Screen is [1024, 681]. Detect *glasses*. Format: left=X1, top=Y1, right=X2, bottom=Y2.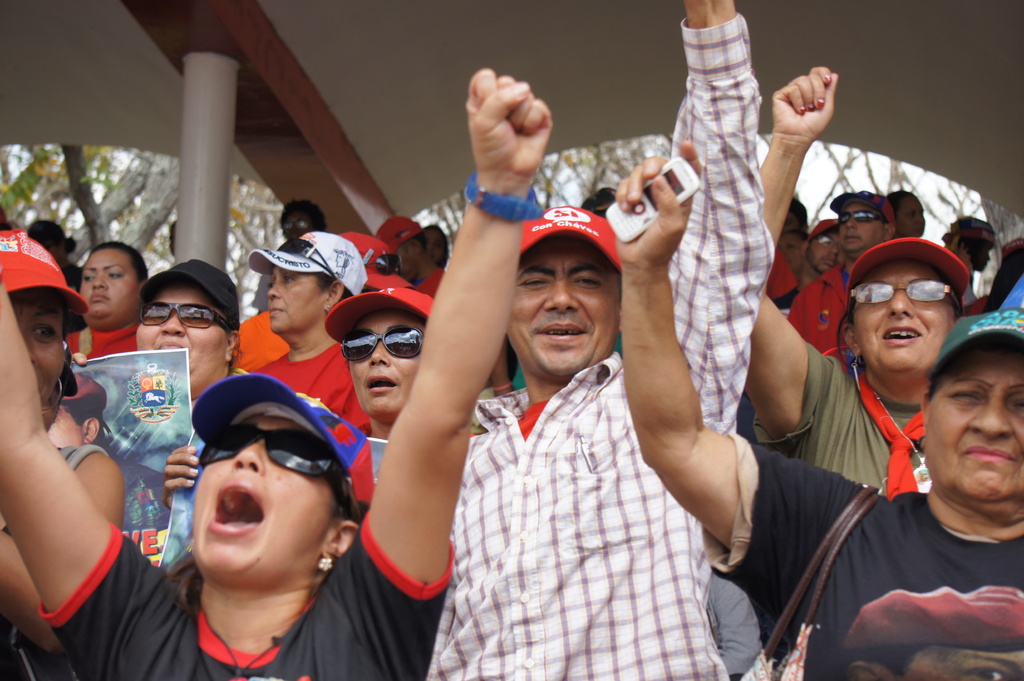
left=339, top=321, right=422, bottom=364.
